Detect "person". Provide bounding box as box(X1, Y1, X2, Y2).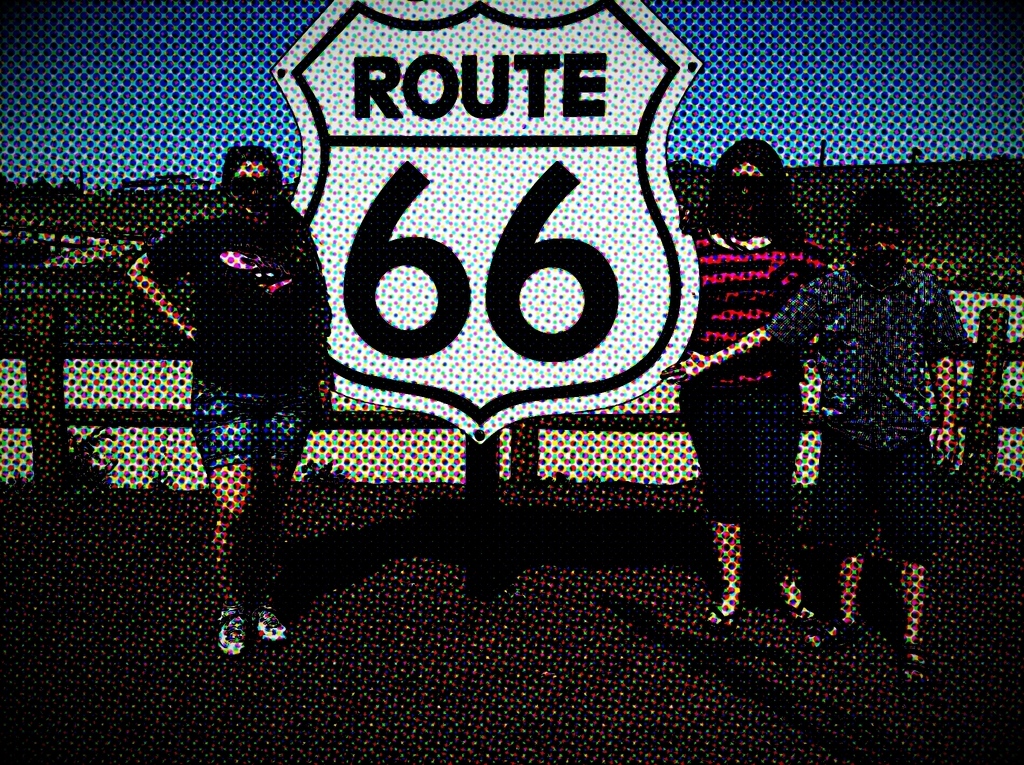
box(669, 179, 979, 688).
